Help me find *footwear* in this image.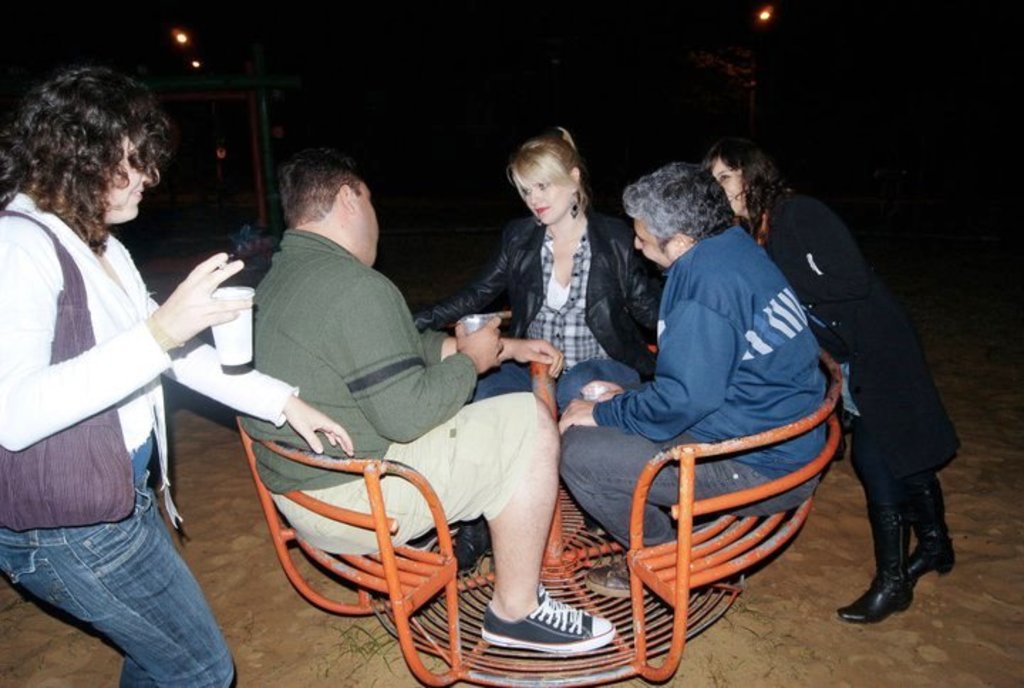
Found it: <bbox>583, 554, 650, 606</bbox>.
